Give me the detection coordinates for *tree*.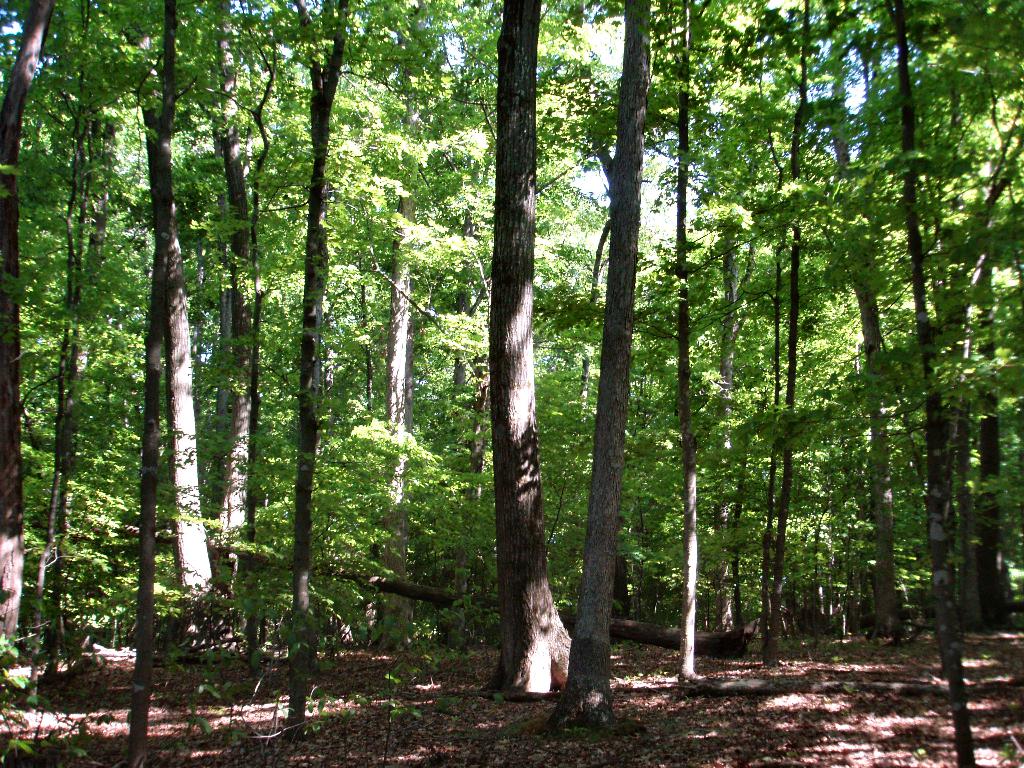
bbox=(487, 0, 531, 697).
